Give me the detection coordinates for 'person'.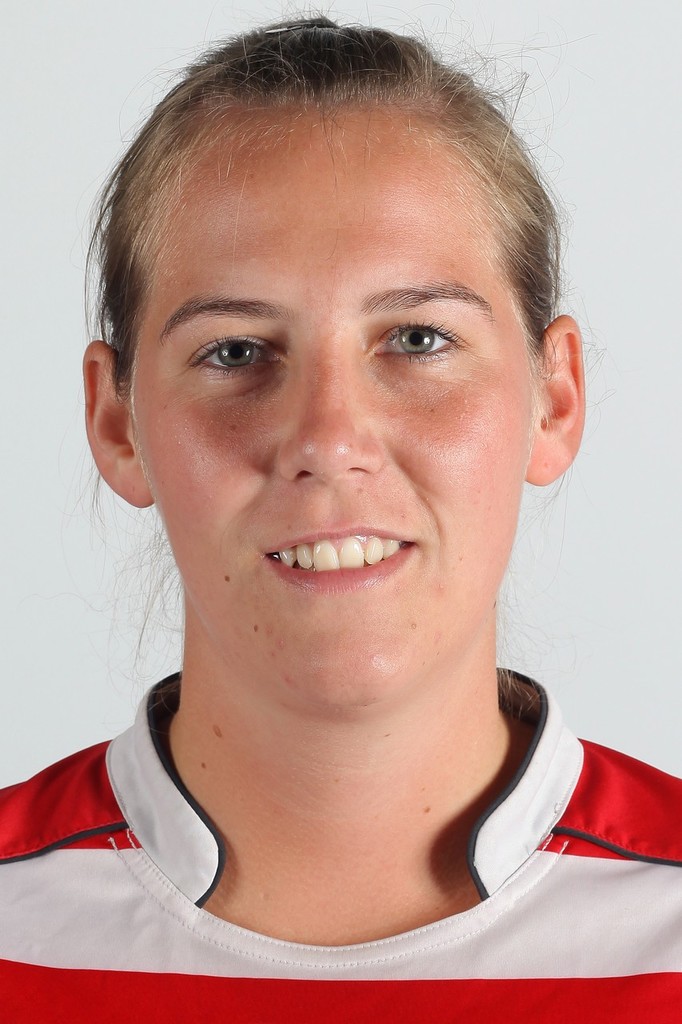
BBox(5, 10, 681, 963).
